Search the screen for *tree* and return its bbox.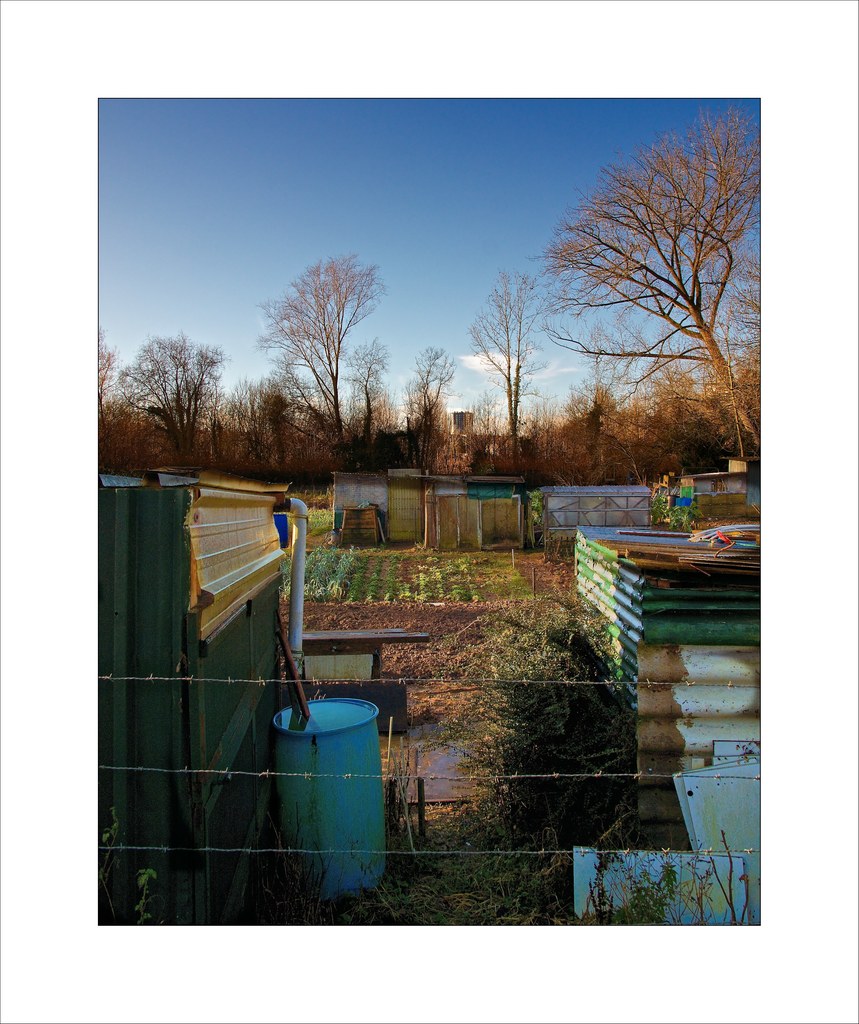
Found: locate(520, 104, 762, 453).
